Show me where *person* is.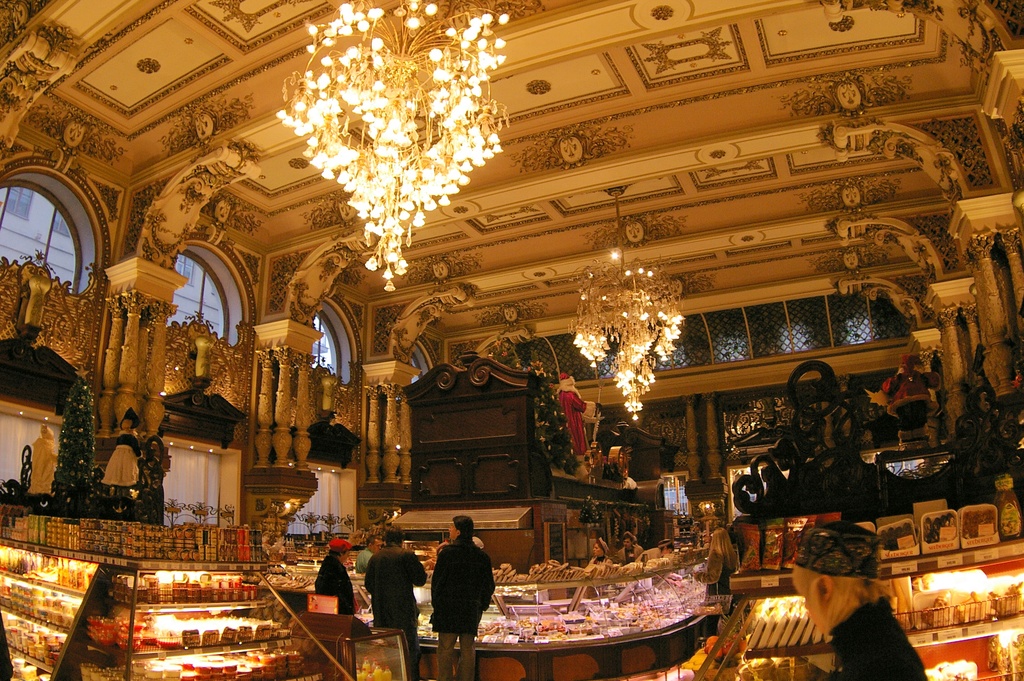
*person* is at {"left": 879, "top": 351, "right": 945, "bottom": 413}.
